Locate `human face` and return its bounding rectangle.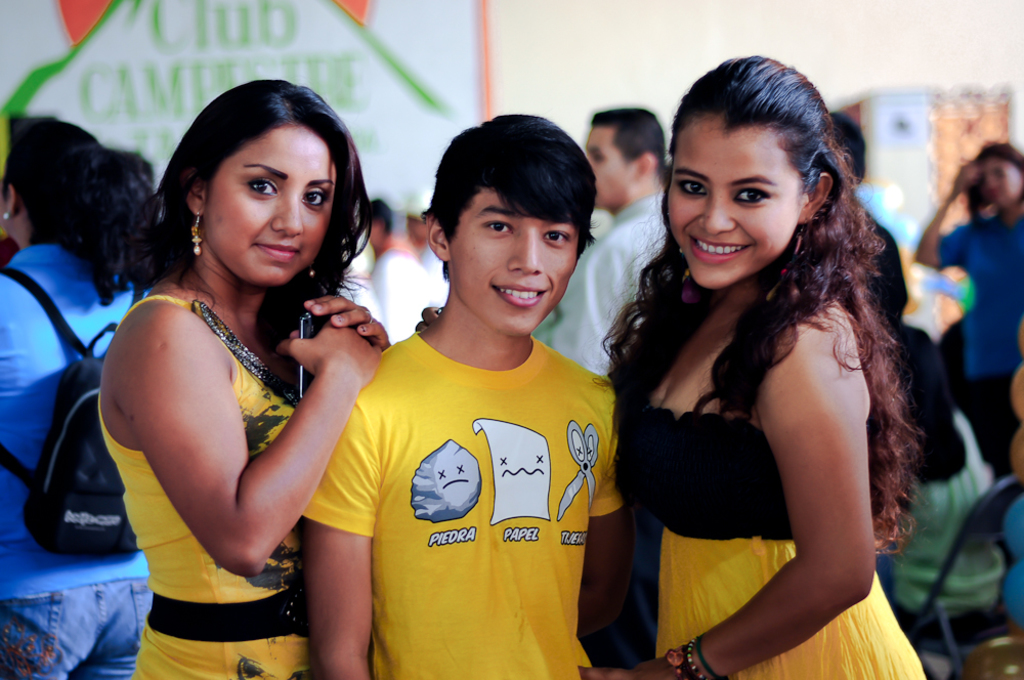
666, 114, 799, 287.
